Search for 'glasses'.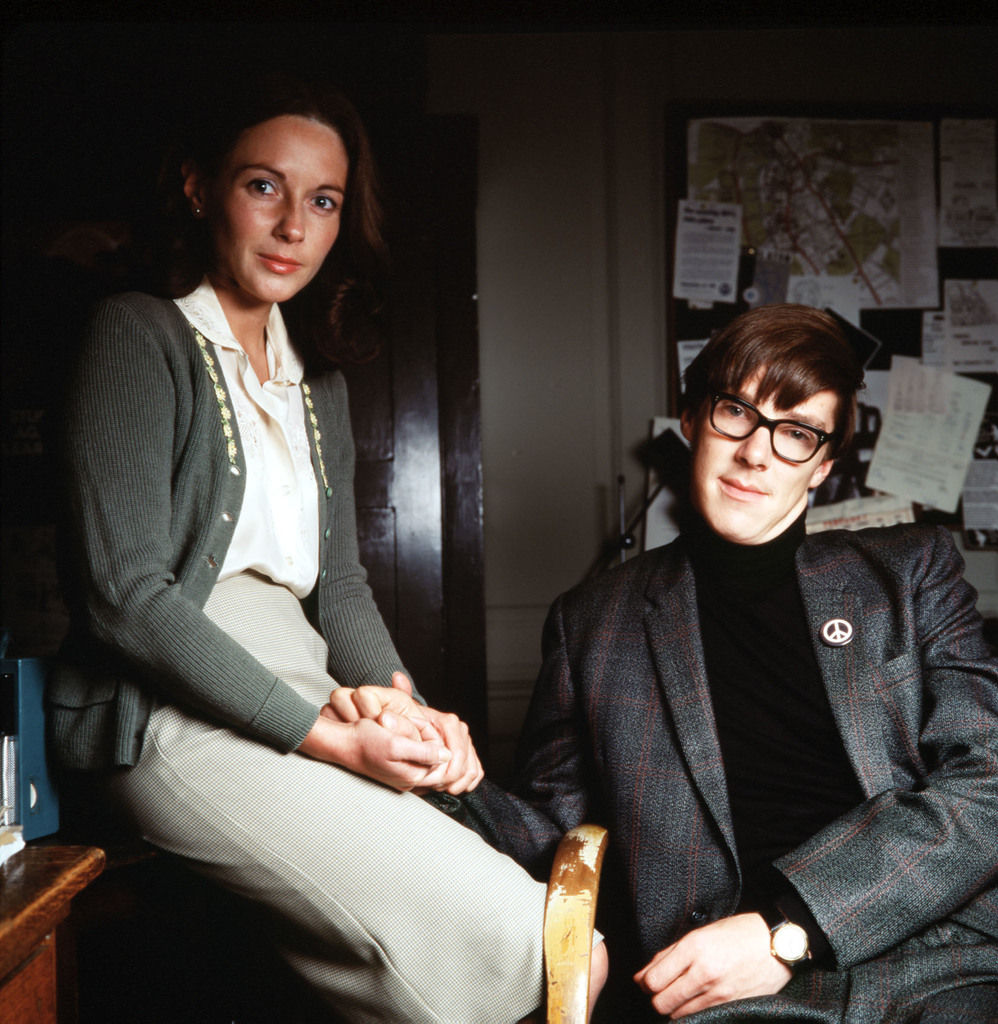
Found at <region>700, 400, 876, 472</region>.
